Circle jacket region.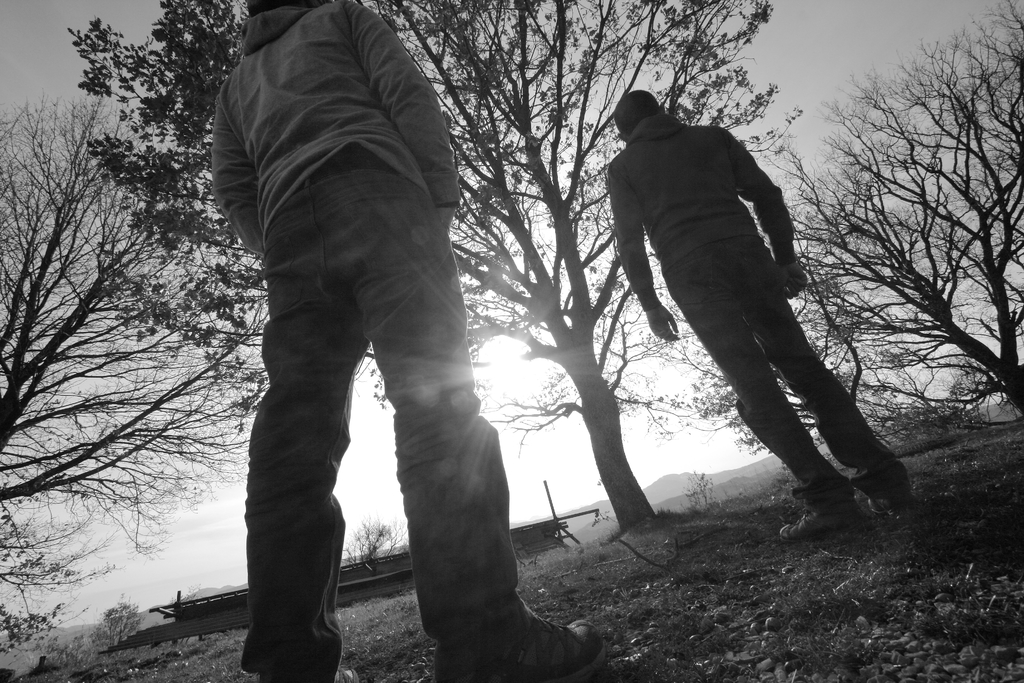
Region: <bbox>217, 1, 460, 209</bbox>.
